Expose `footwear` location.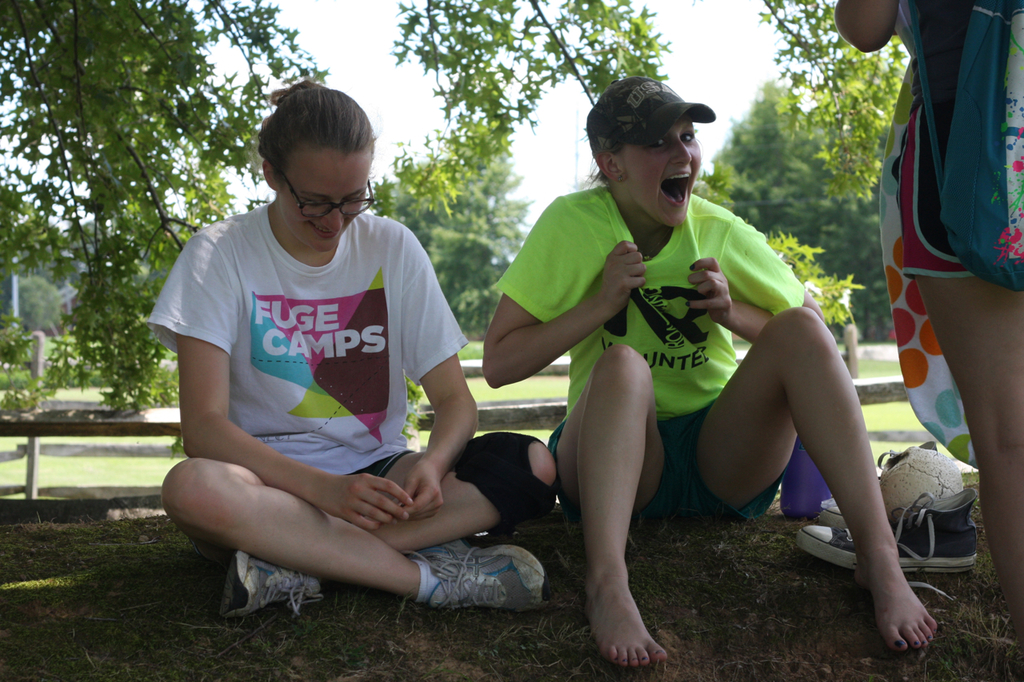
Exposed at (x1=782, y1=493, x2=982, y2=594).
